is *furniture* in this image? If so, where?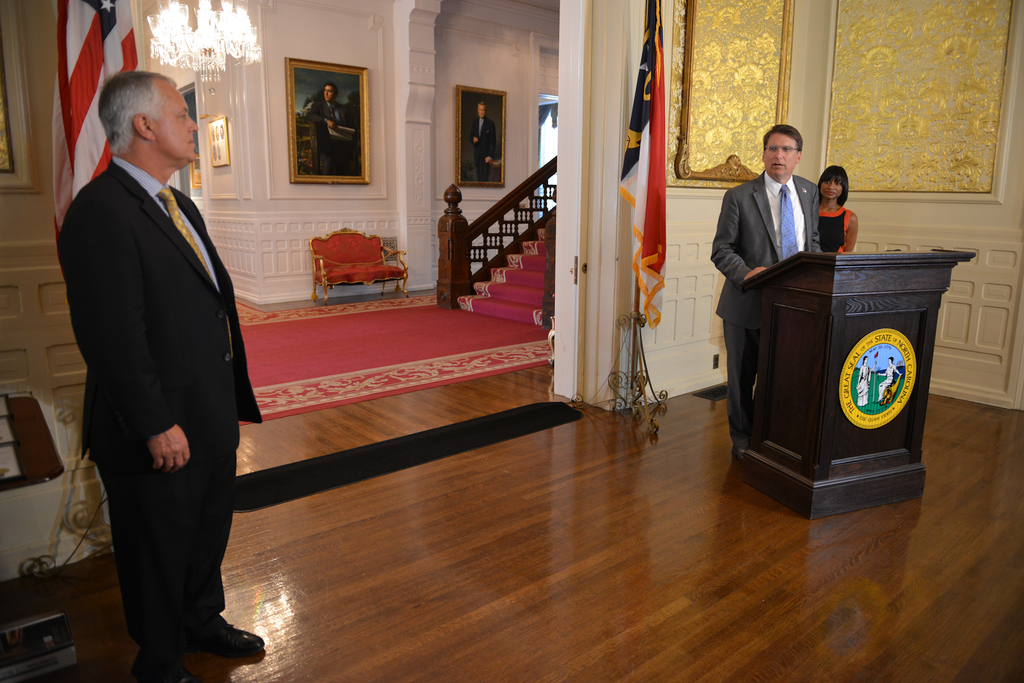
Yes, at BBox(743, 245, 977, 522).
